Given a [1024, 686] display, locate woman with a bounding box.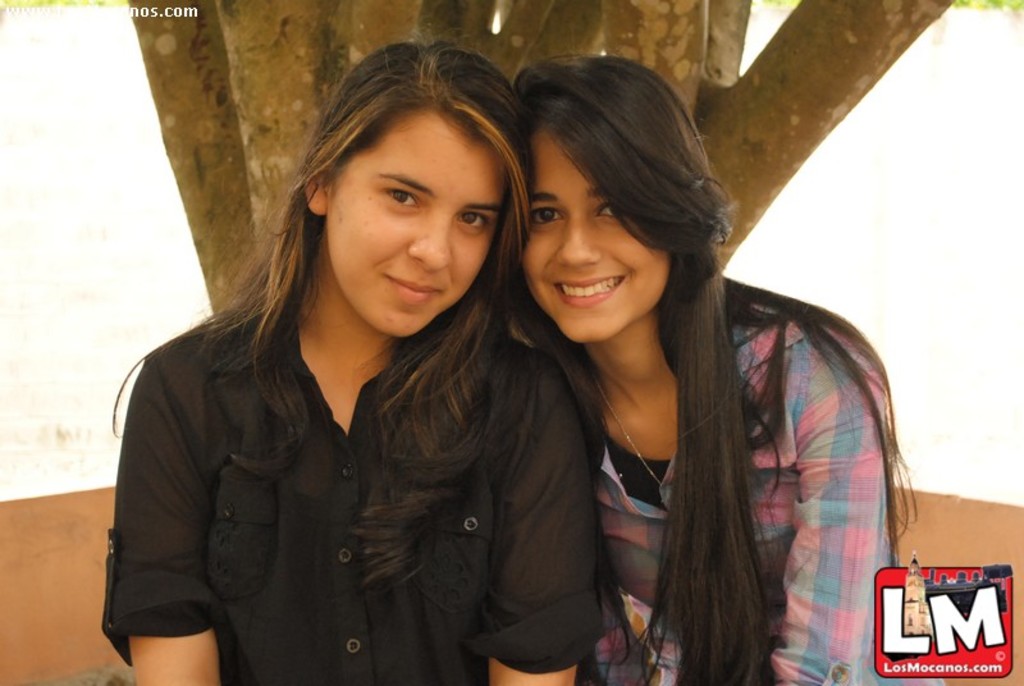
Located: 95 63 625 685.
